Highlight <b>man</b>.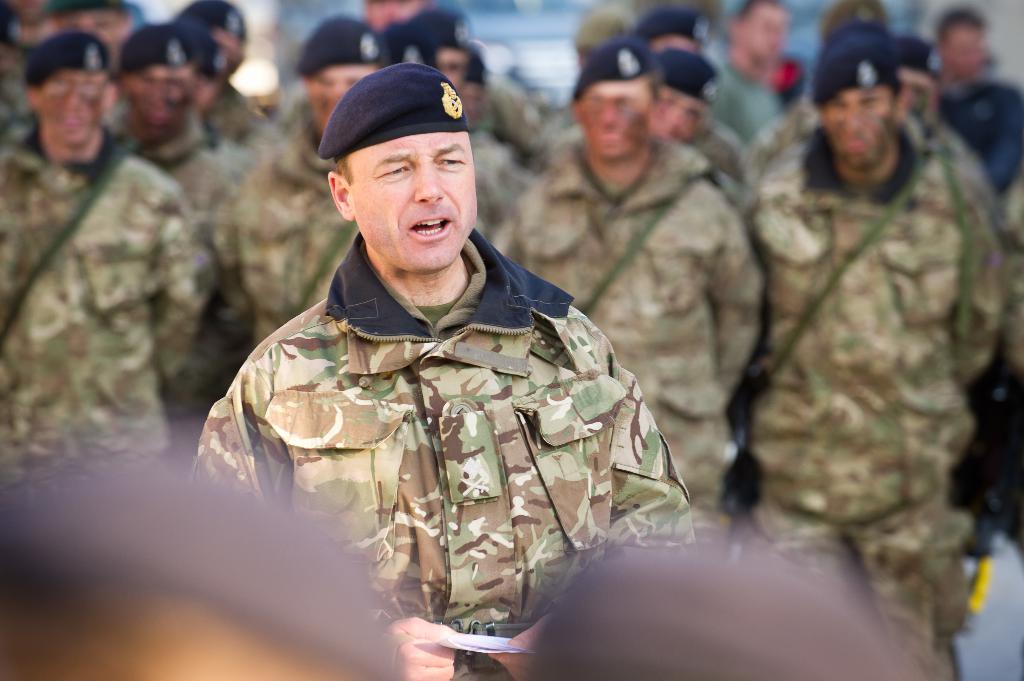
Highlighted region: crop(102, 20, 230, 236).
